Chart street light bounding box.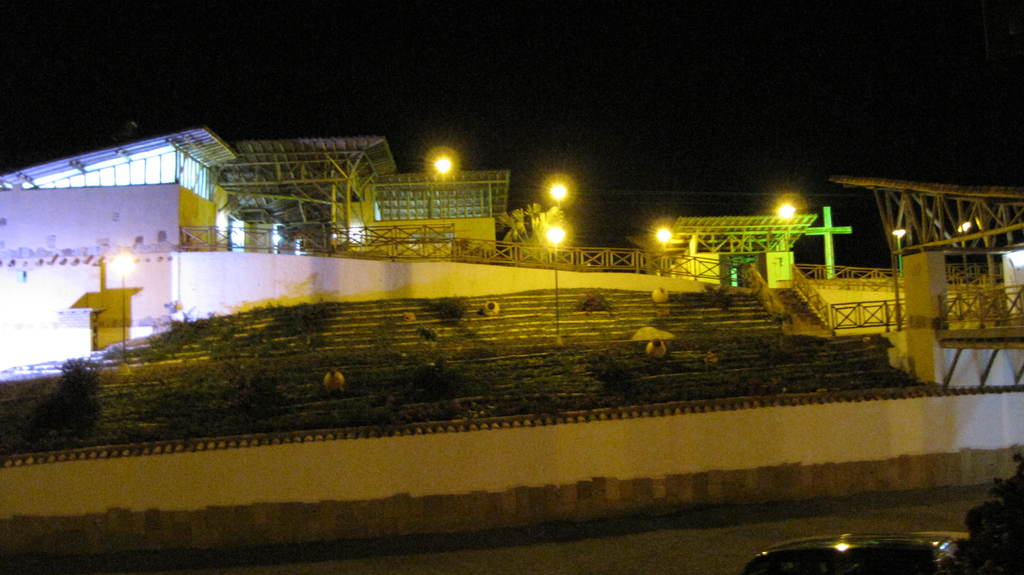
Charted: [548, 182, 568, 209].
